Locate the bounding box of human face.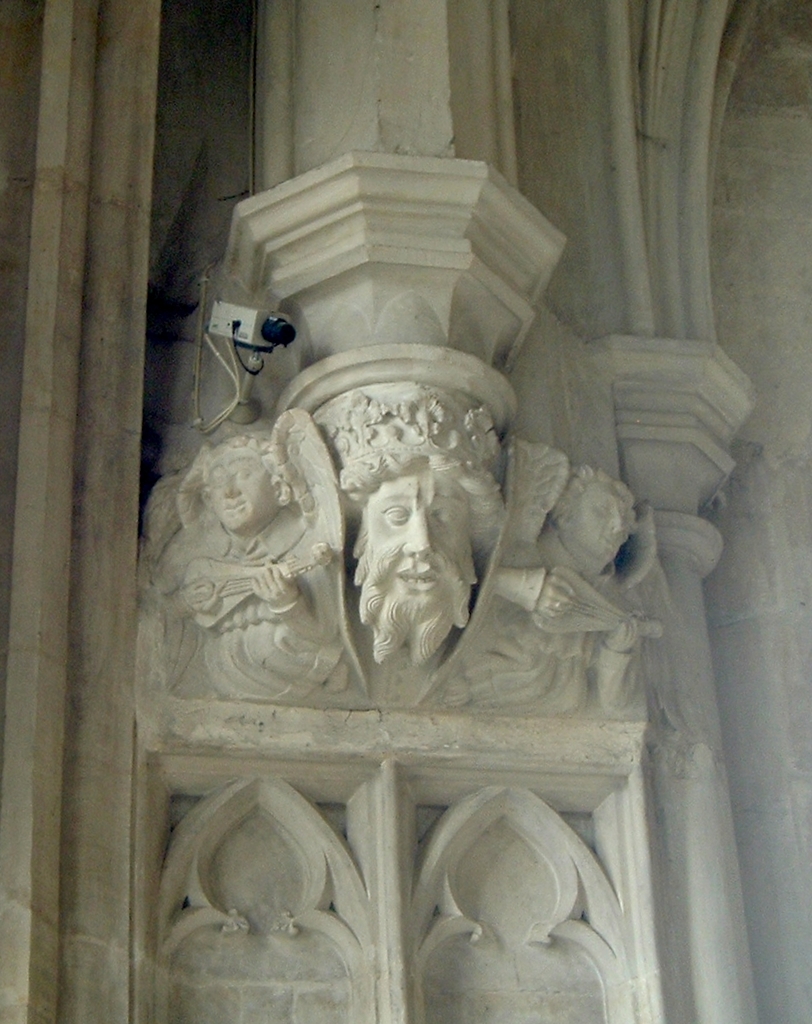
Bounding box: (374,469,463,617).
